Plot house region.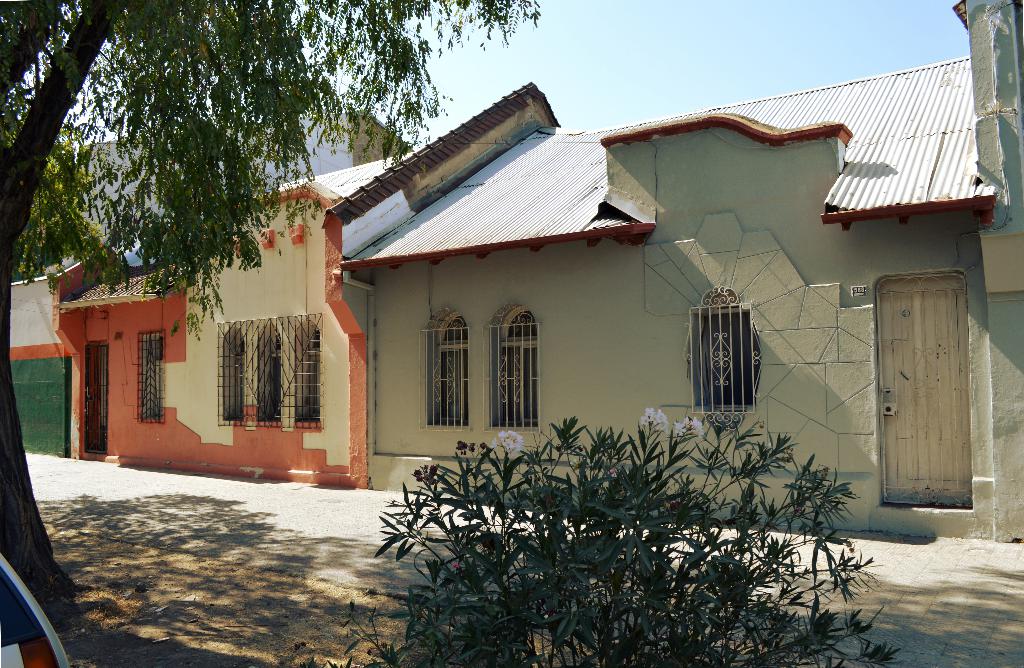
Plotted at pyautogui.locateOnScreen(54, 150, 406, 495).
